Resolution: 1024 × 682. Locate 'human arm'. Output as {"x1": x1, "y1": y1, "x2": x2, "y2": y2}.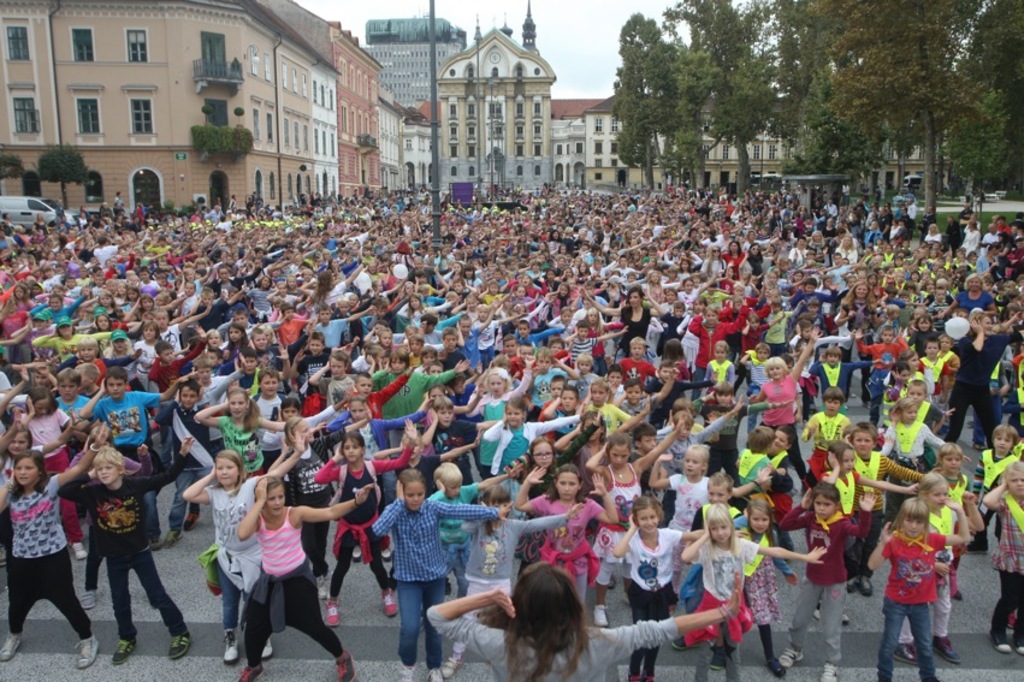
{"x1": 602, "y1": 567, "x2": 745, "y2": 658}.
